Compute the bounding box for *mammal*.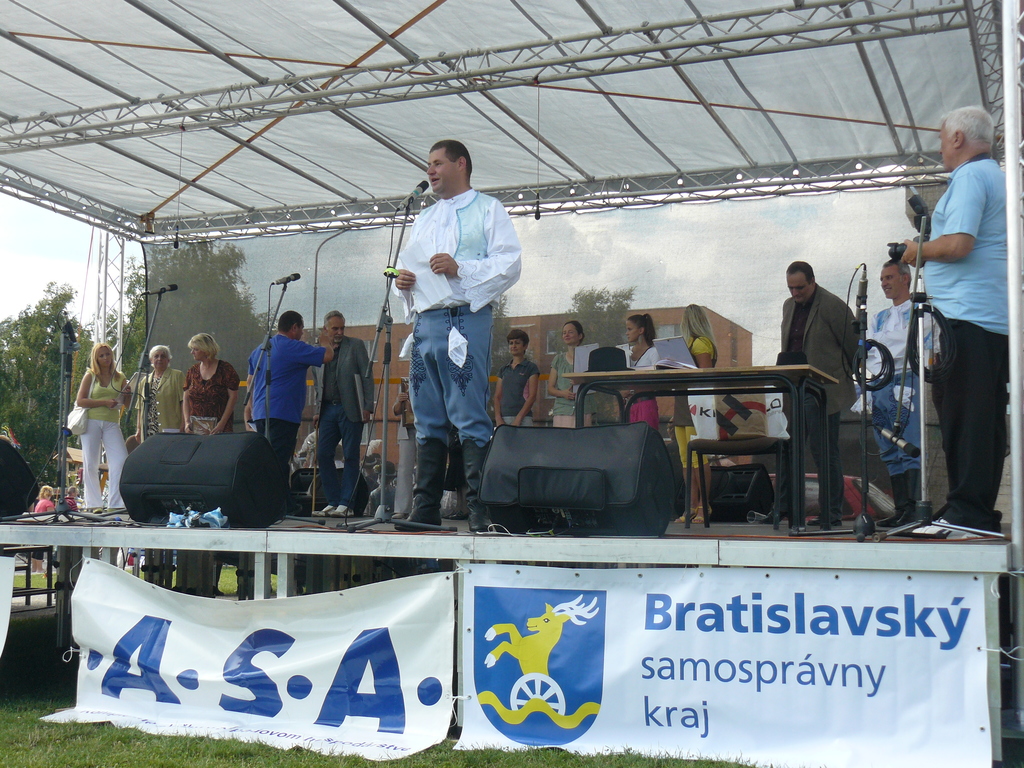
245,311,332,487.
